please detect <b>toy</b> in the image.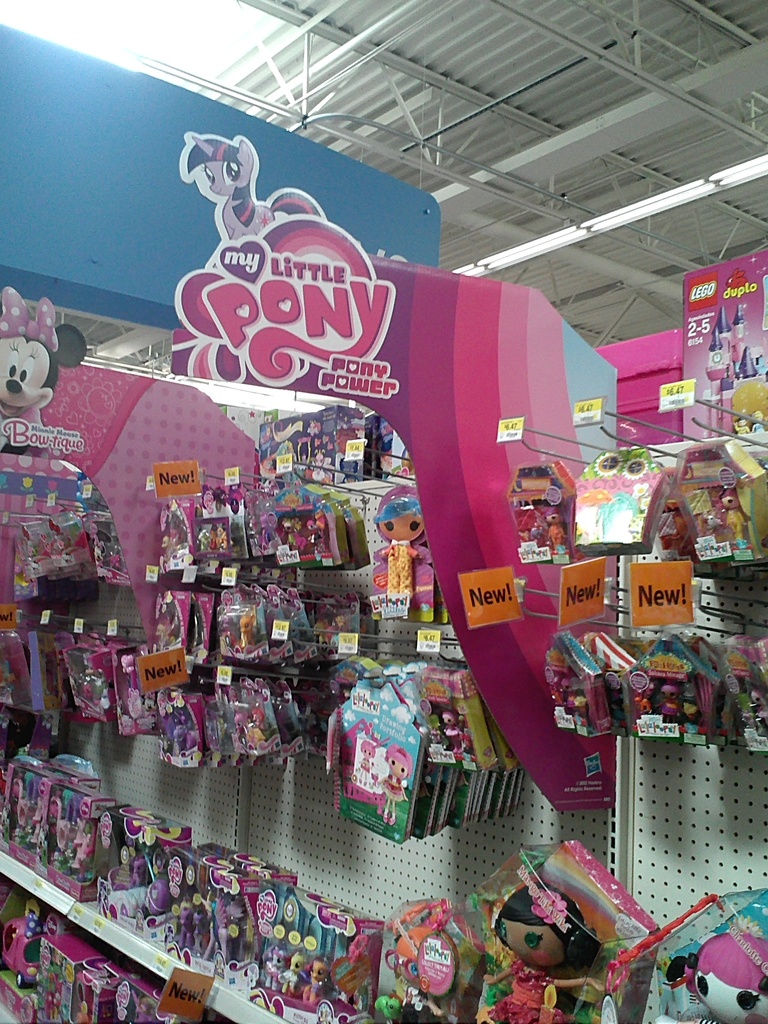
region(143, 877, 177, 926).
